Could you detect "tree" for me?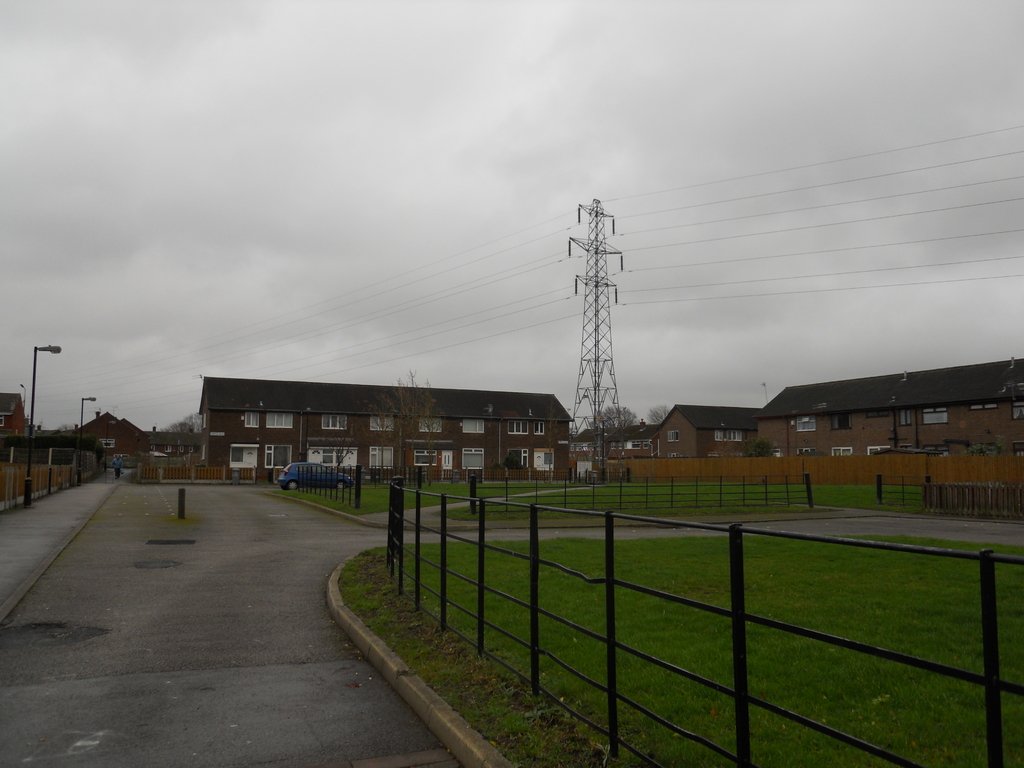
Detection result: 596,406,636,425.
